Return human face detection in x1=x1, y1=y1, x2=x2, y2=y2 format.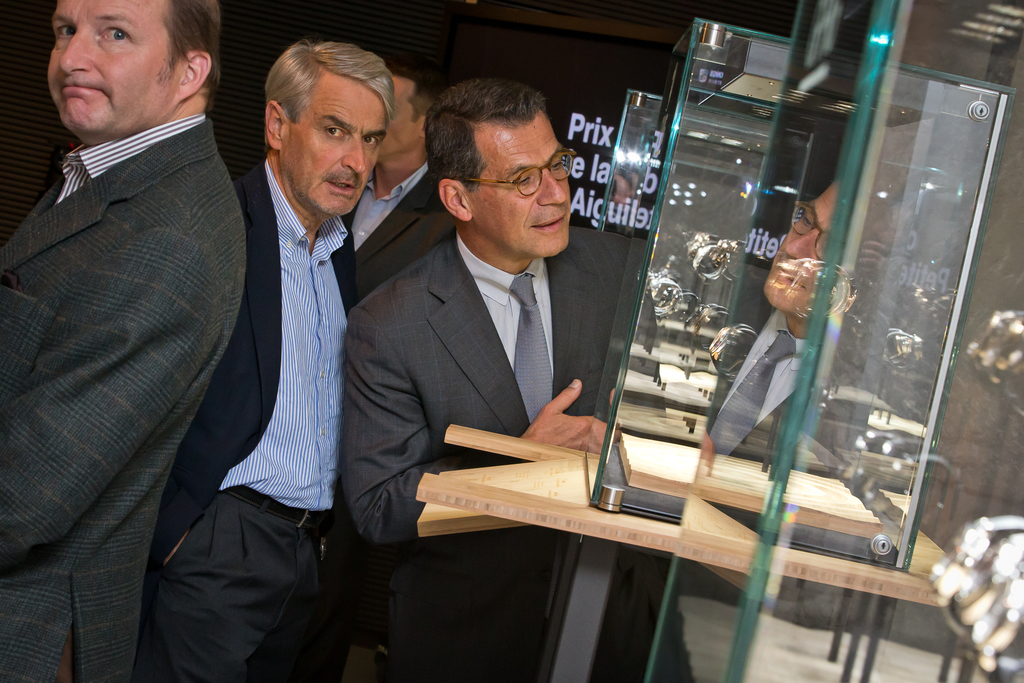
x1=386, y1=83, x2=417, y2=158.
